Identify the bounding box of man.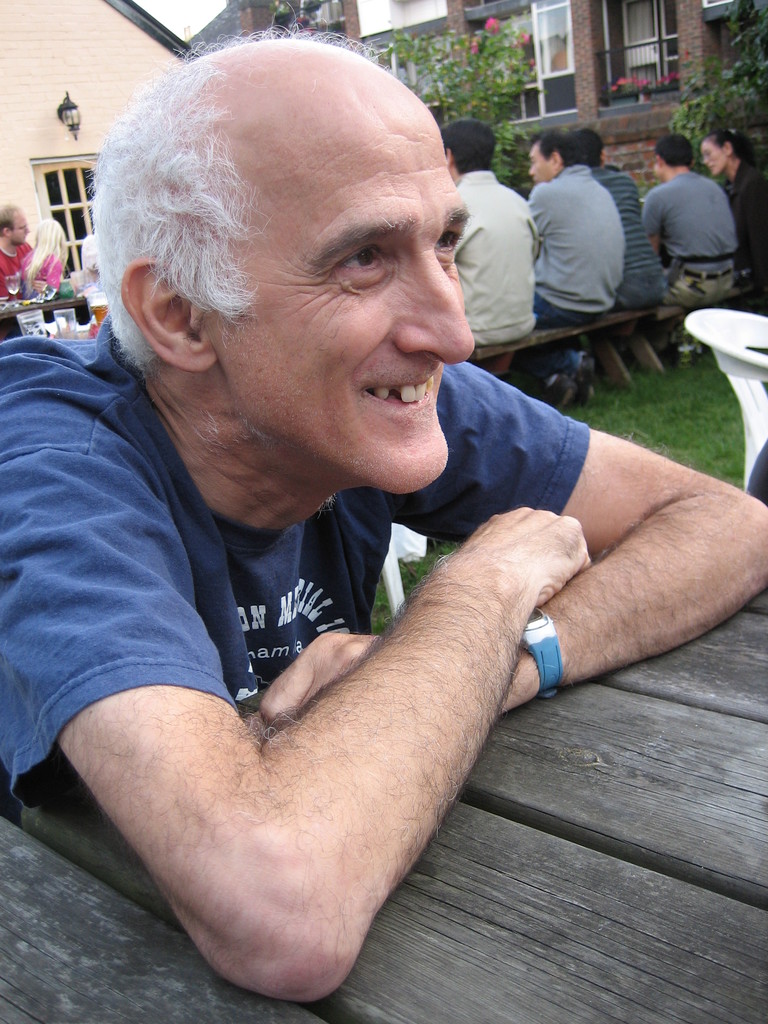
<bbox>440, 118, 541, 379</bbox>.
